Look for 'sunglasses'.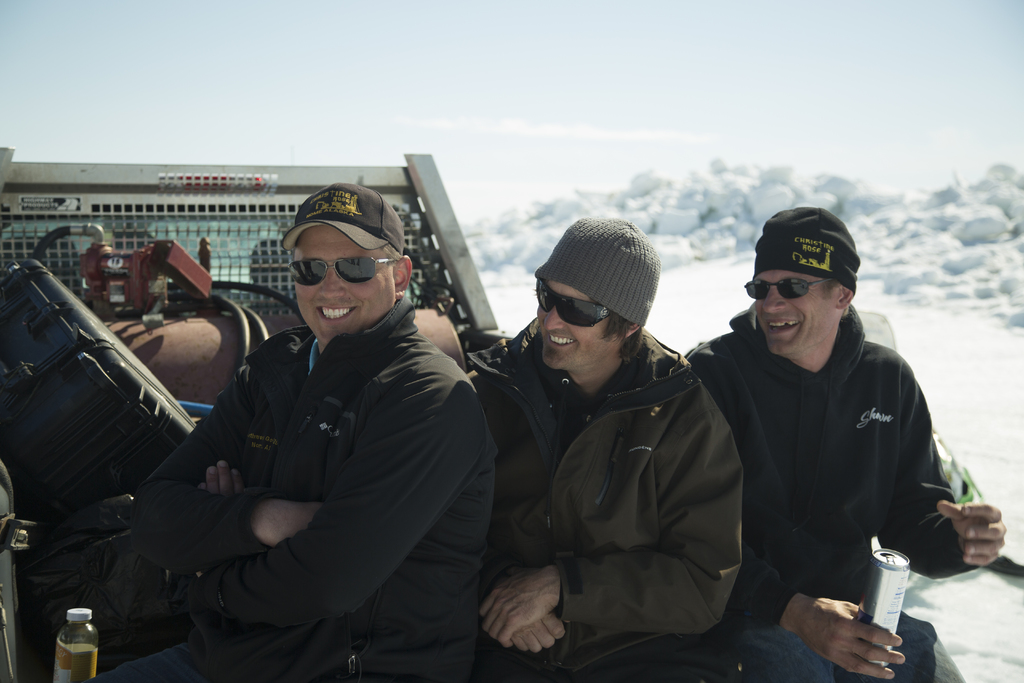
Found: (287, 257, 401, 283).
